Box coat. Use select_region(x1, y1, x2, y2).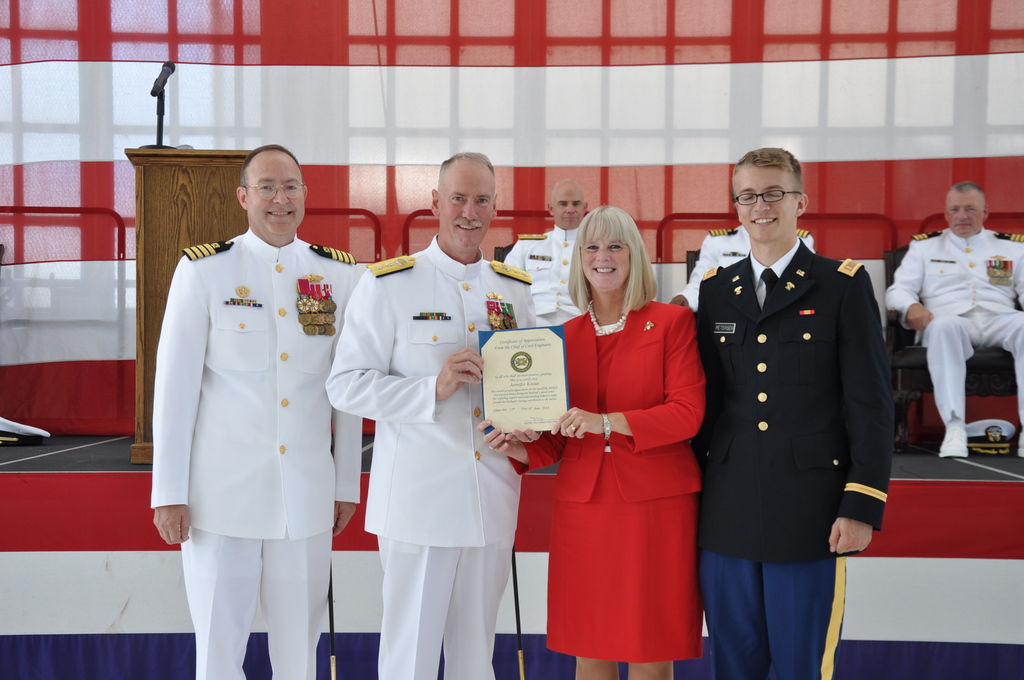
select_region(151, 218, 364, 544).
